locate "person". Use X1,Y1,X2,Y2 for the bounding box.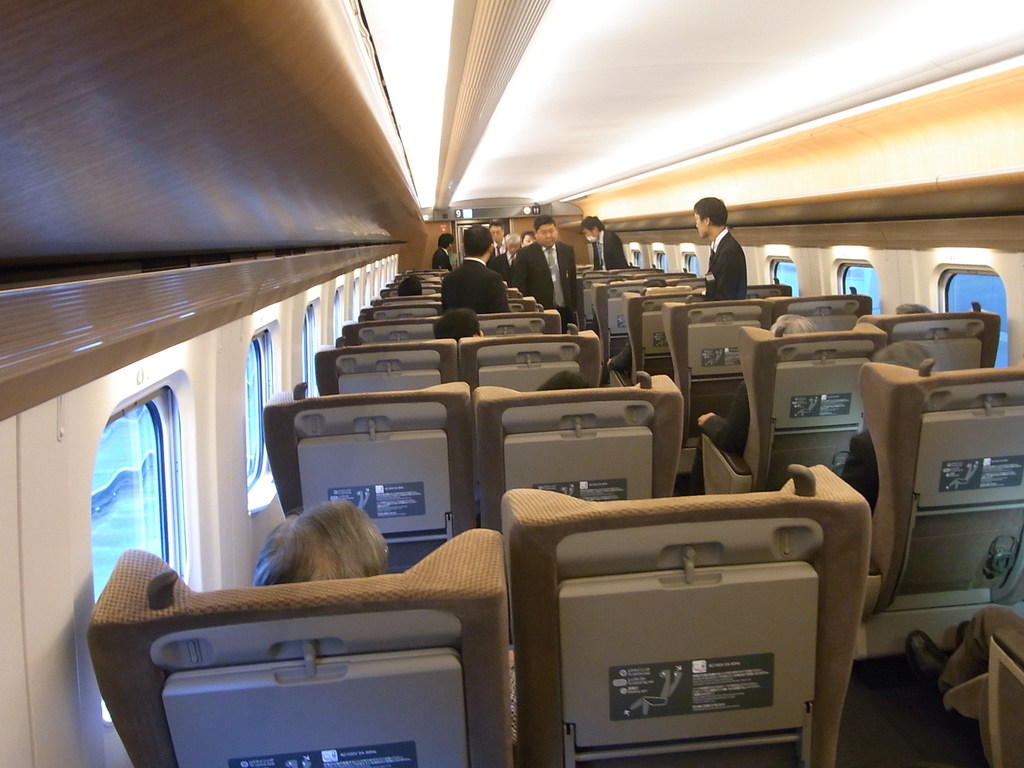
513,215,576,333.
